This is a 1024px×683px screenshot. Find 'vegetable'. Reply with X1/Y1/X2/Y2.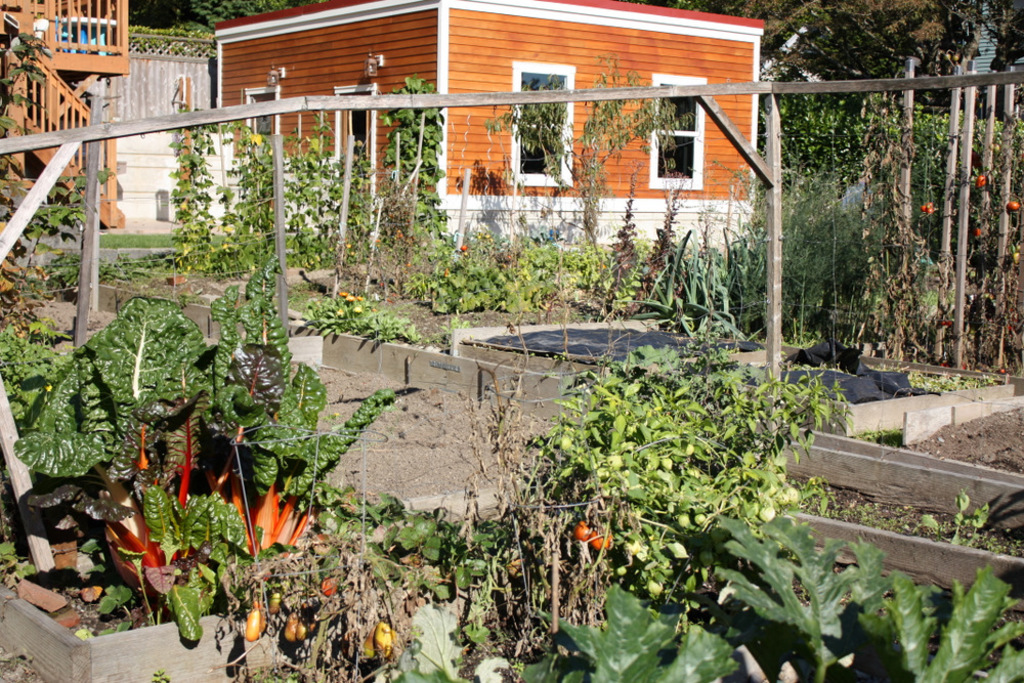
921/202/935/214.
